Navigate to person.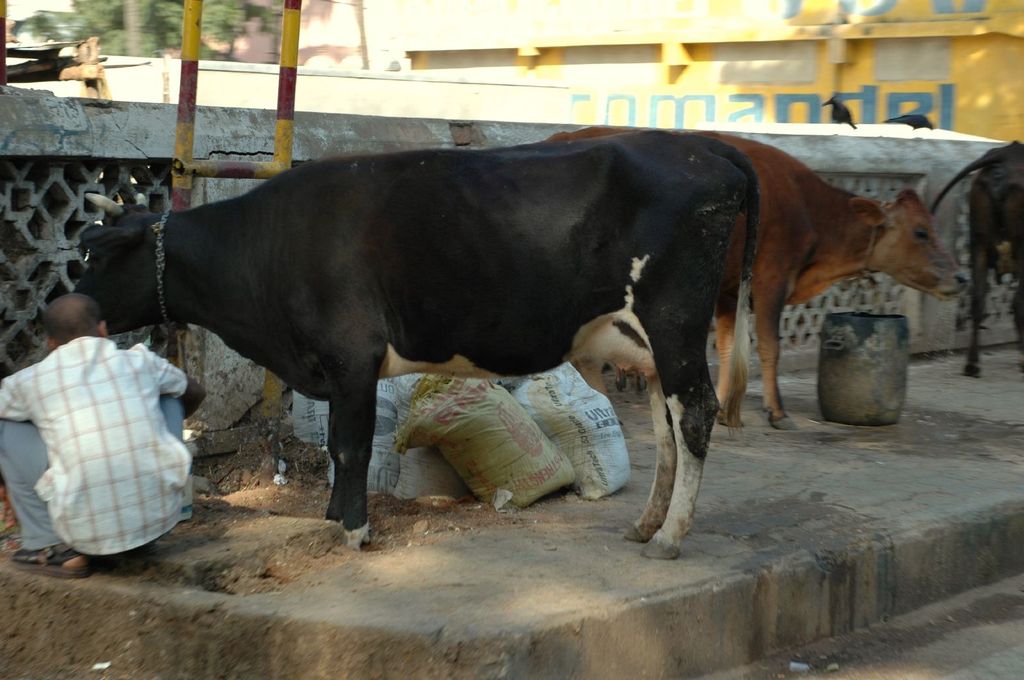
Navigation target: {"left": 0, "top": 294, "right": 207, "bottom": 581}.
